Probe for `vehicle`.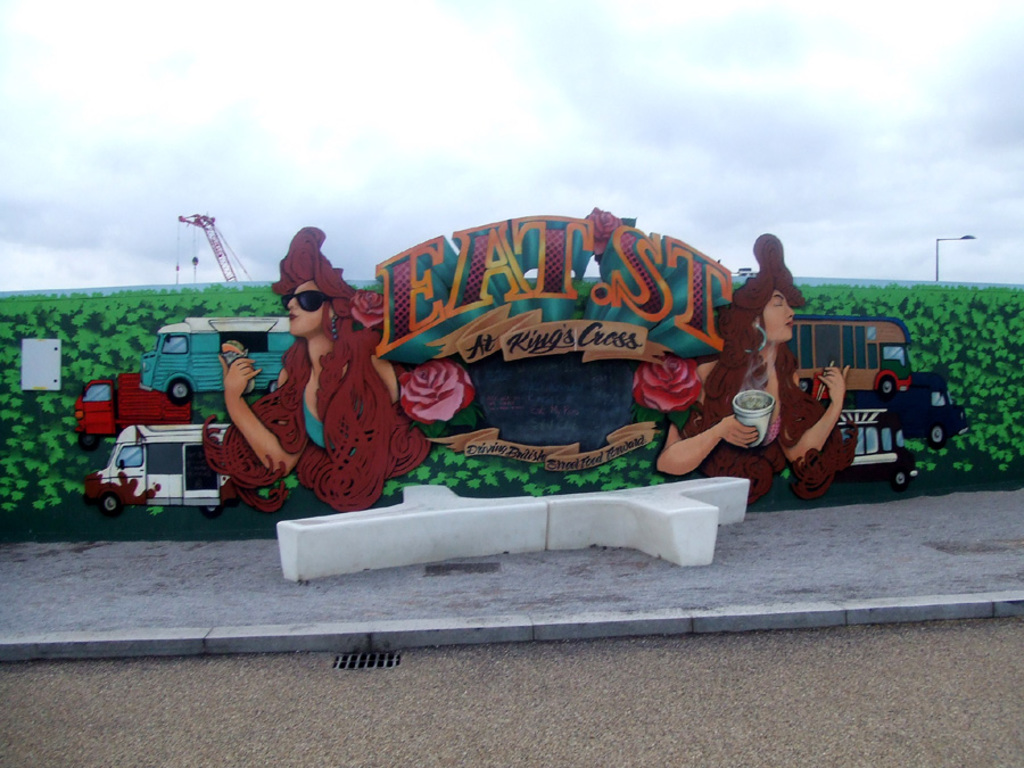
Probe result: bbox=(794, 317, 919, 399).
